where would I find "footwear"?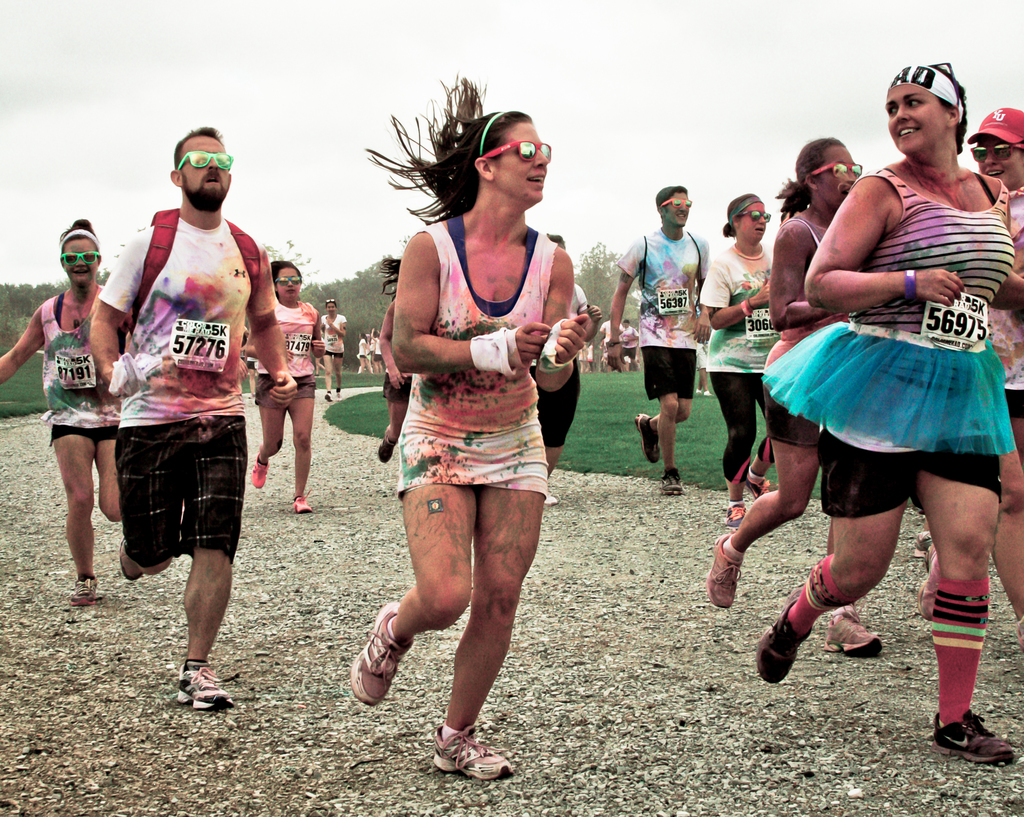
At 820:606:884:661.
